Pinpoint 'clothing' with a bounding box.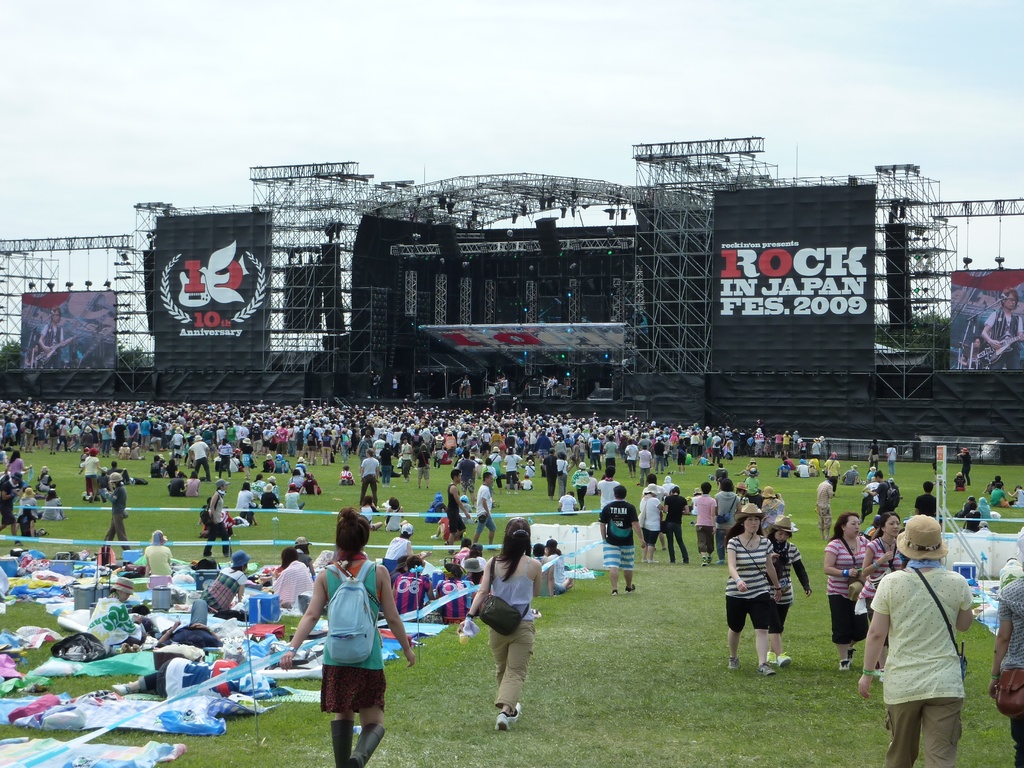
(473, 556, 532, 704).
